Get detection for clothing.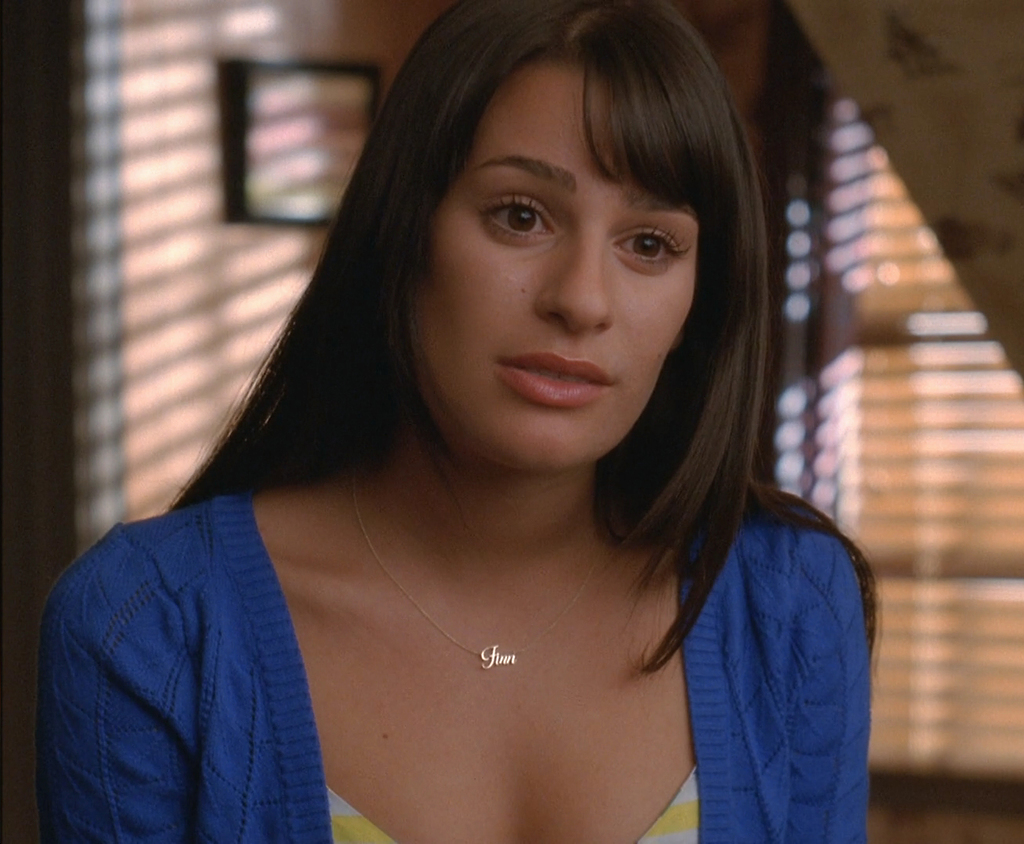
Detection: bbox=(326, 771, 695, 843).
